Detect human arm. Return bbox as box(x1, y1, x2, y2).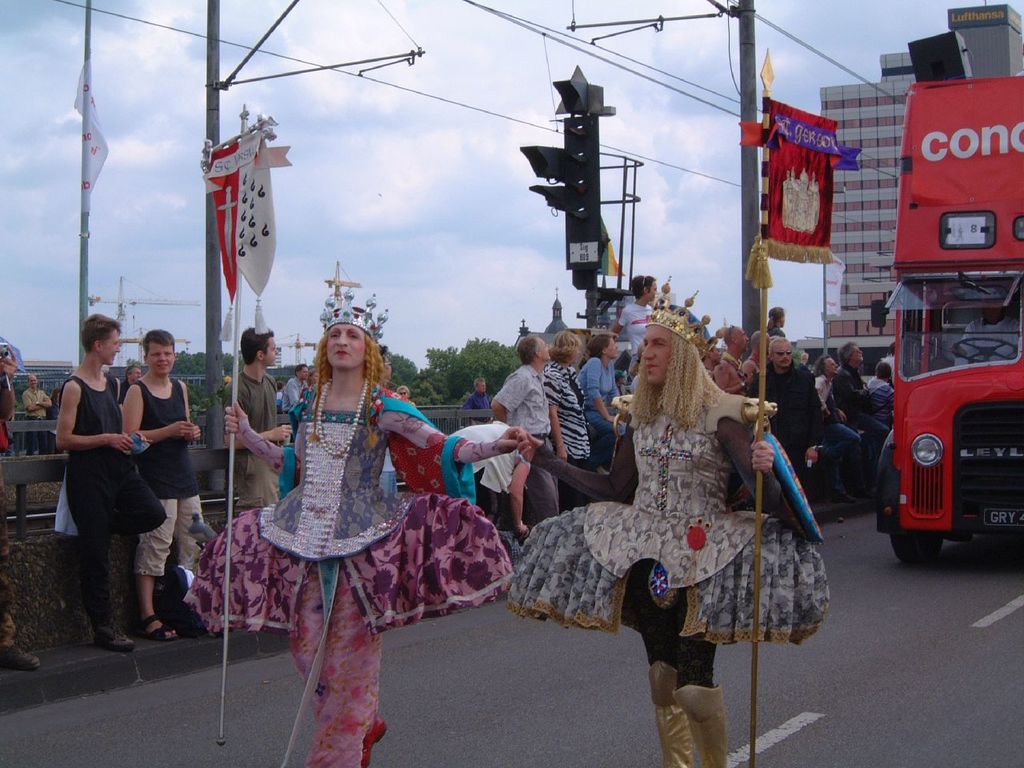
box(714, 366, 738, 398).
